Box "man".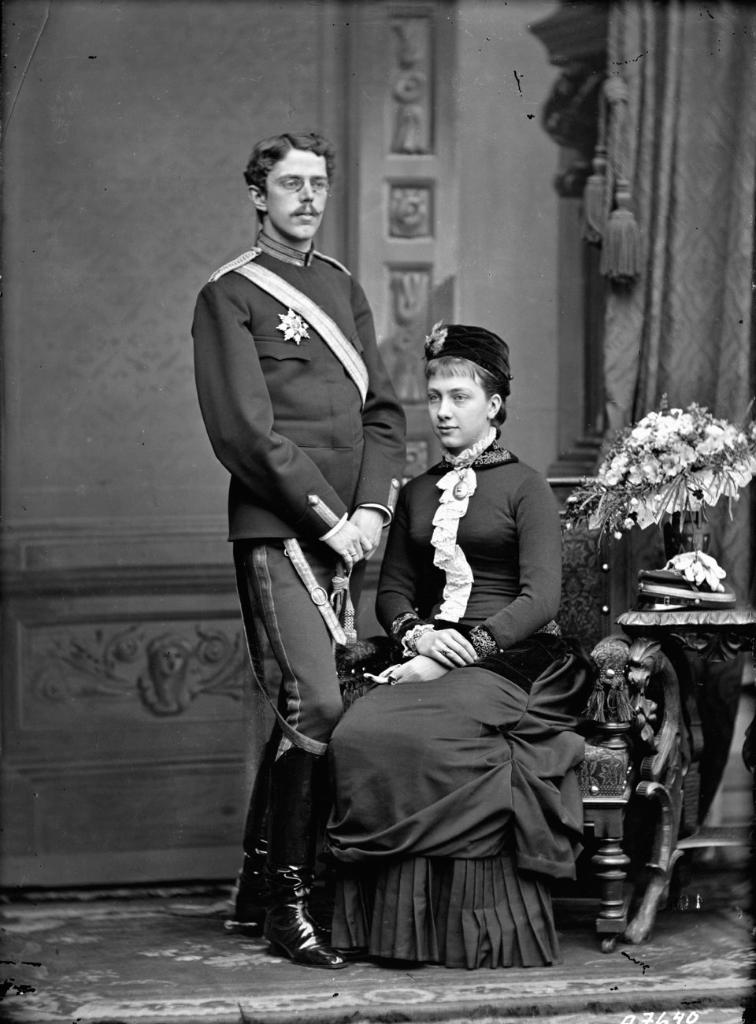
(x1=195, y1=140, x2=447, y2=933).
